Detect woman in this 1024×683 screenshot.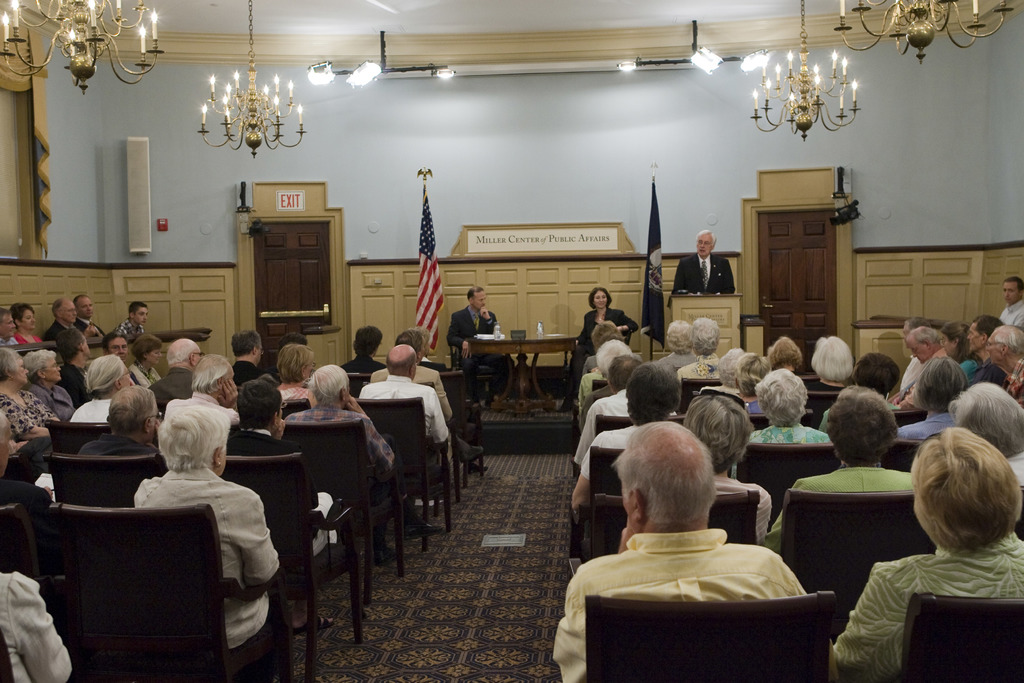
Detection: crop(764, 386, 917, 551).
